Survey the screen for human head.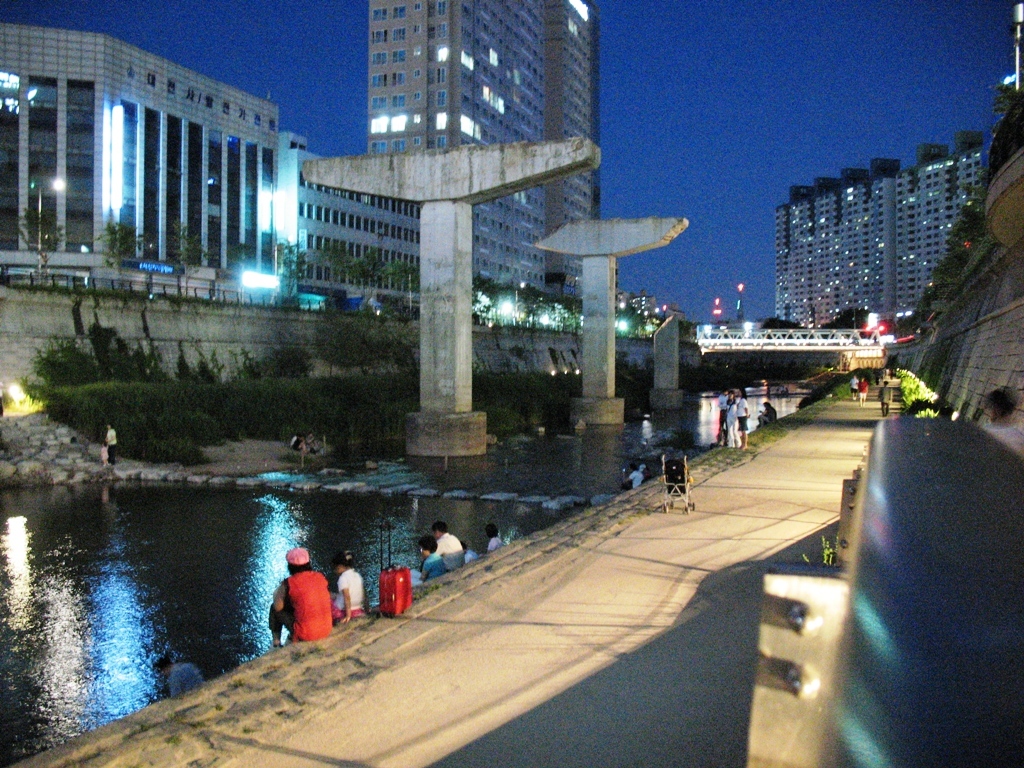
Survey found: 331:548:346:576.
